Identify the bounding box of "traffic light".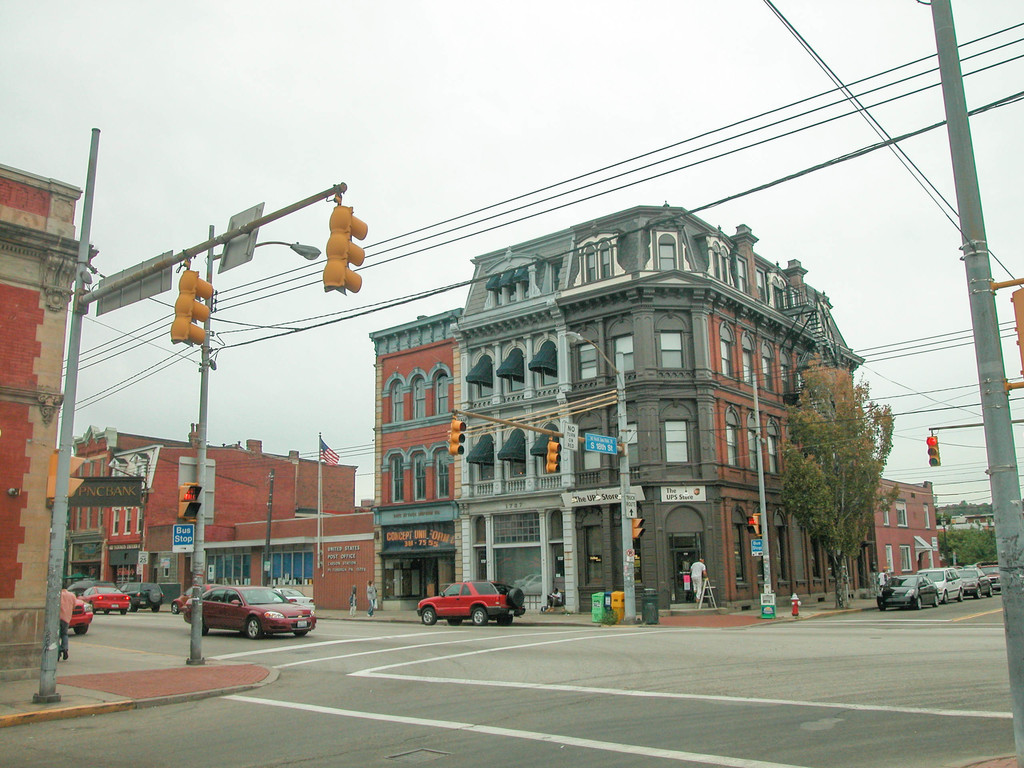
bbox=[323, 202, 369, 300].
